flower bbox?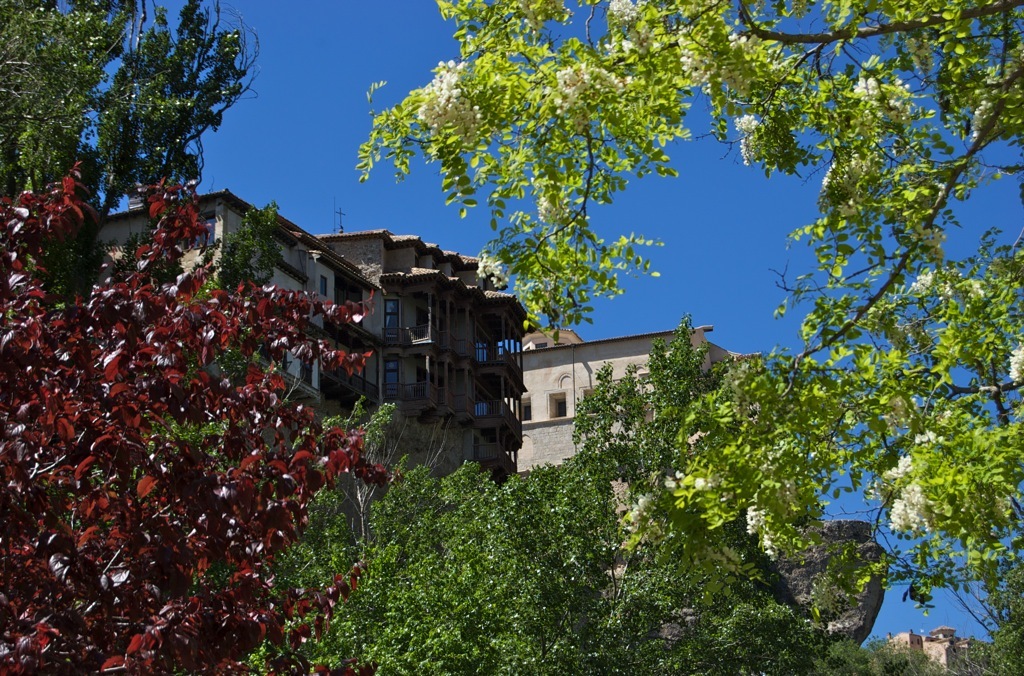
rect(880, 451, 947, 538)
